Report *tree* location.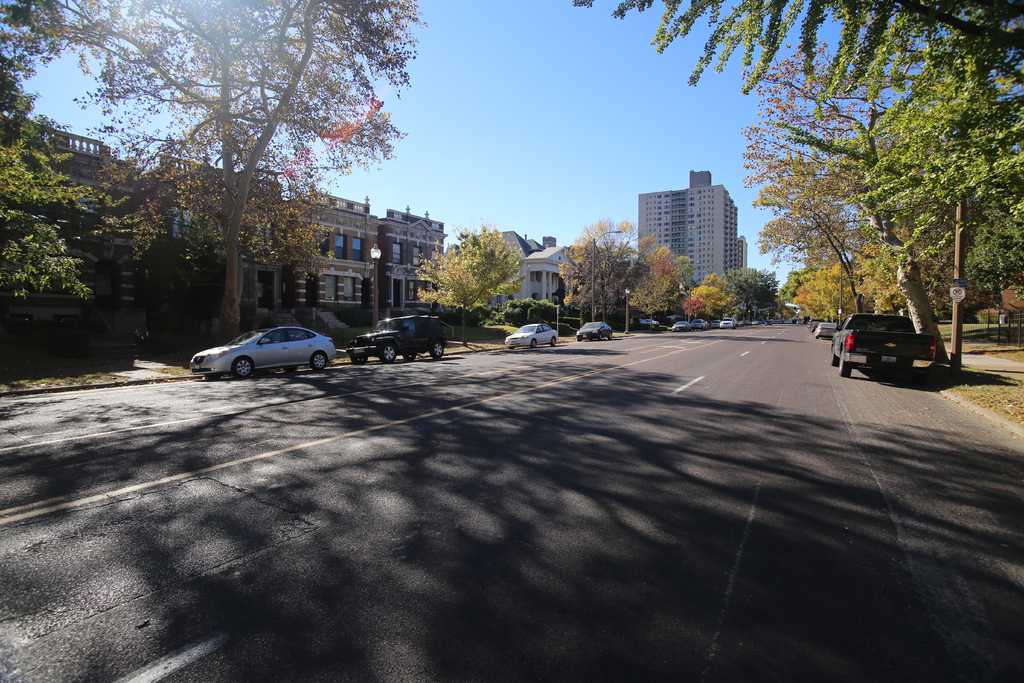
Report: box(733, 40, 1000, 375).
